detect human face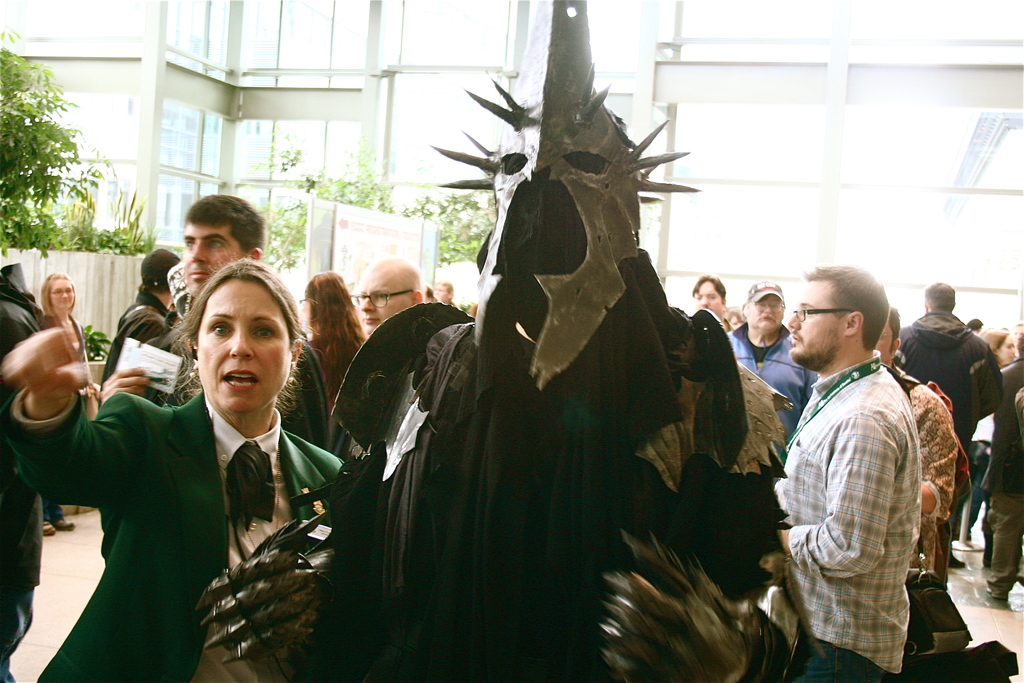
<region>50, 280, 74, 310</region>
